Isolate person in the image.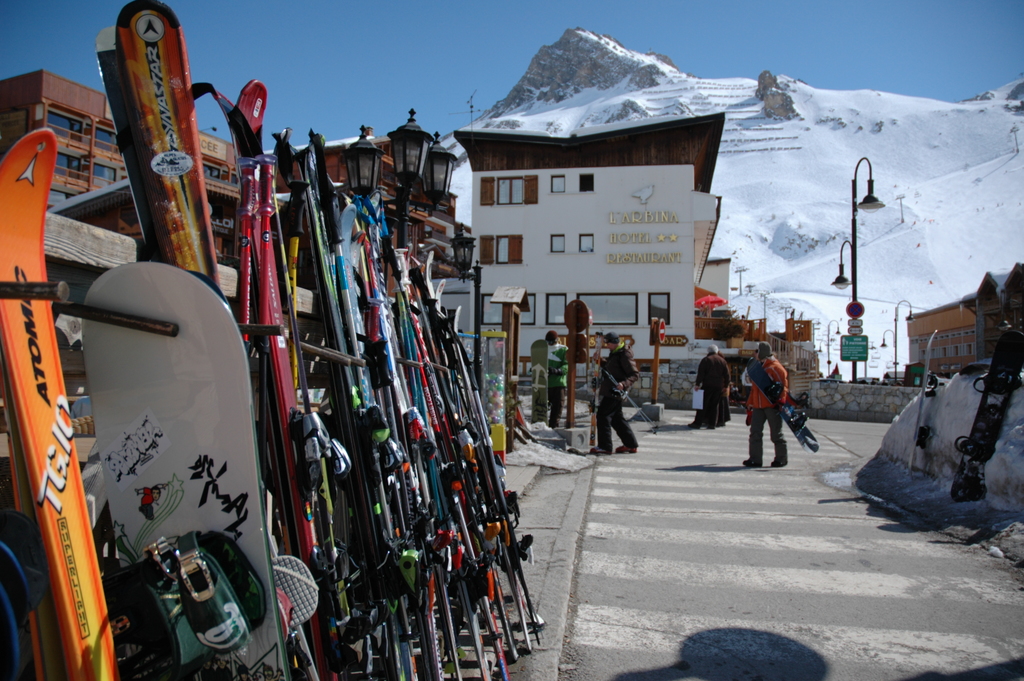
Isolated region: Rect(593, 330, 647, 478).
